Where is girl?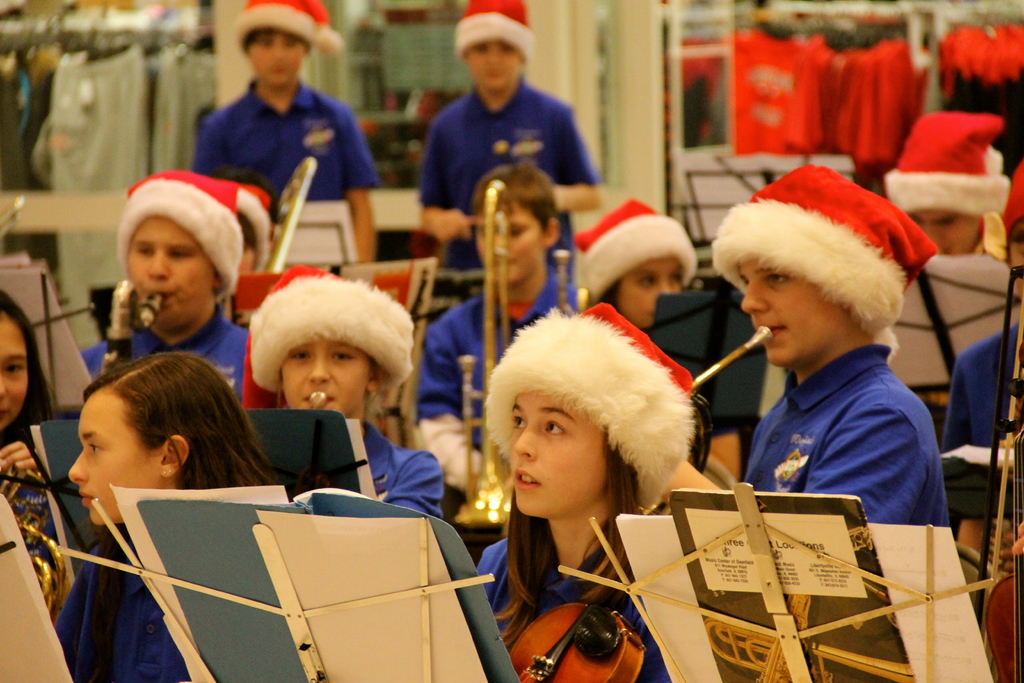
x1=242 y1=266 x2=447 y2=523.
